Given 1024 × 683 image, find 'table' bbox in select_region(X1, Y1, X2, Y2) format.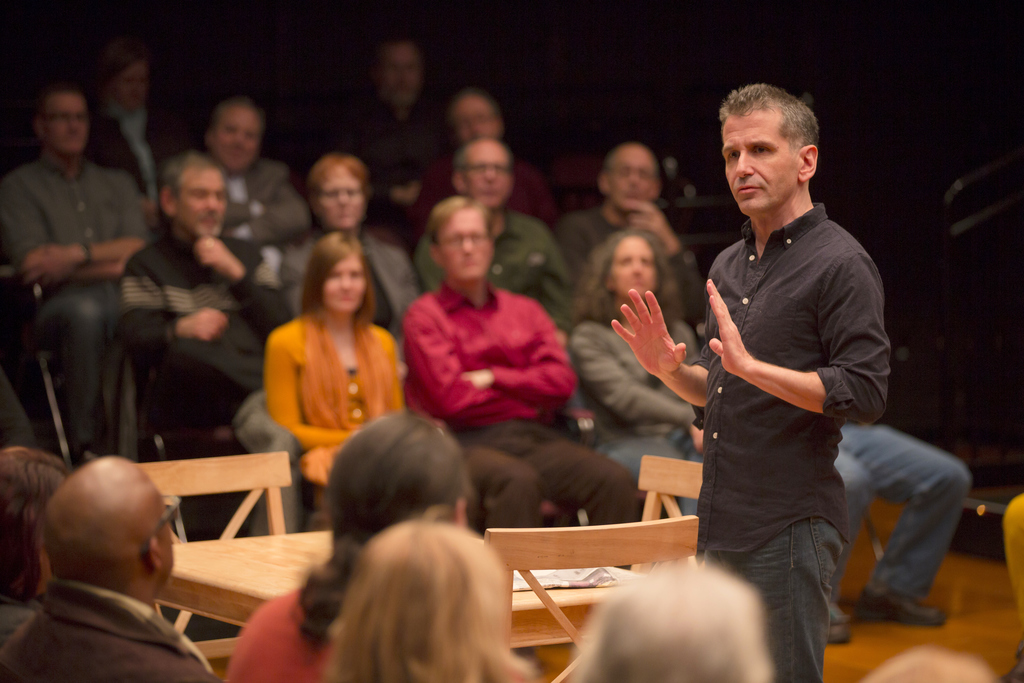
select_region(149, 523, 660, 682).
